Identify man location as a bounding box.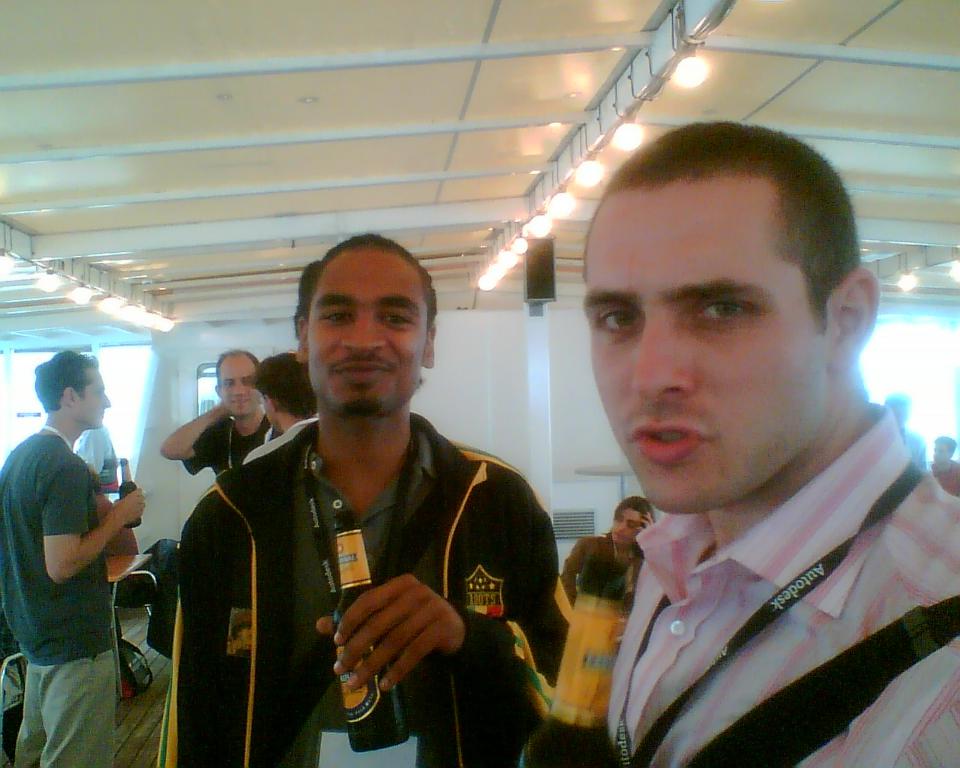
(578,118,959,767).
